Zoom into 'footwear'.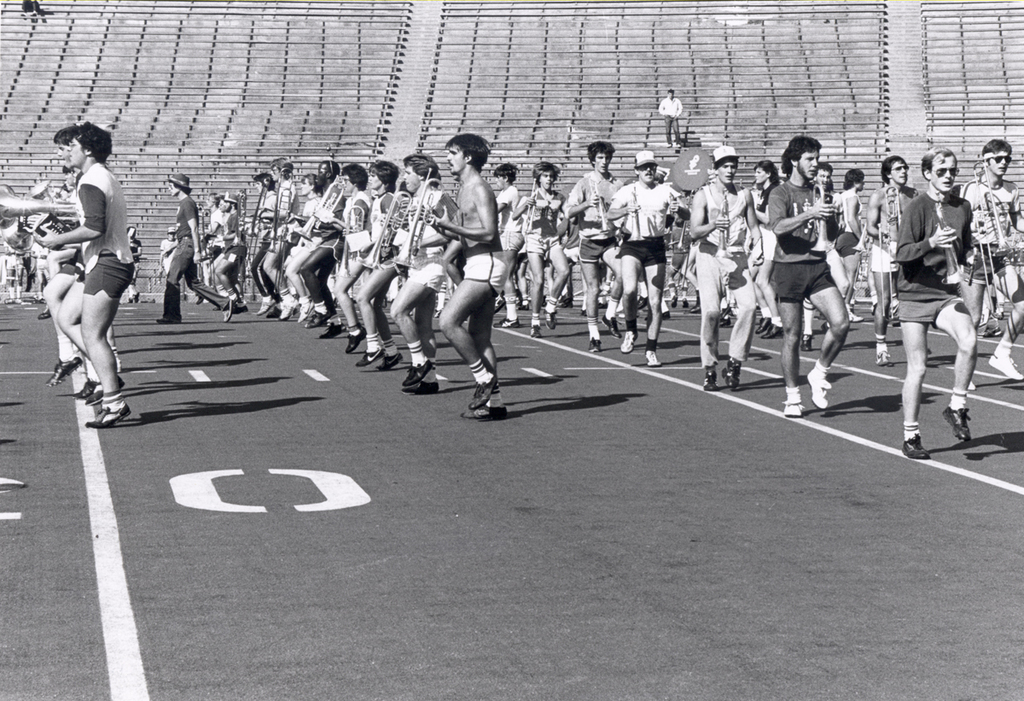
Zoom target: <box>783,387,802,418</box>.
